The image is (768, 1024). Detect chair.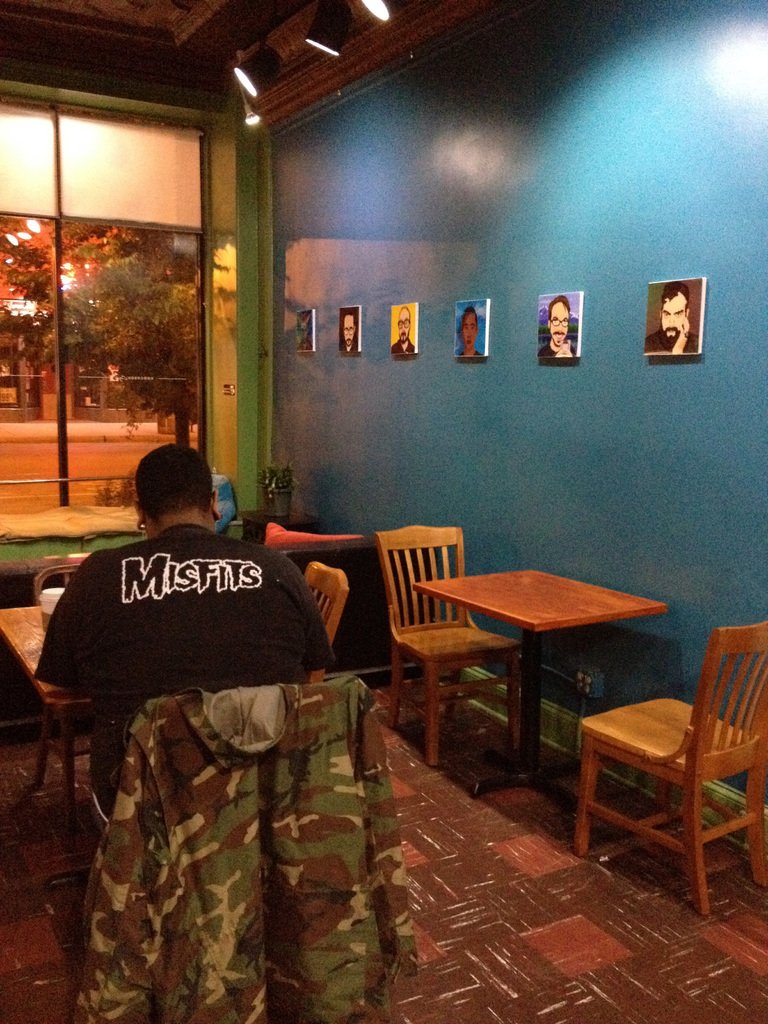
Detection: 28 560 114 812.
